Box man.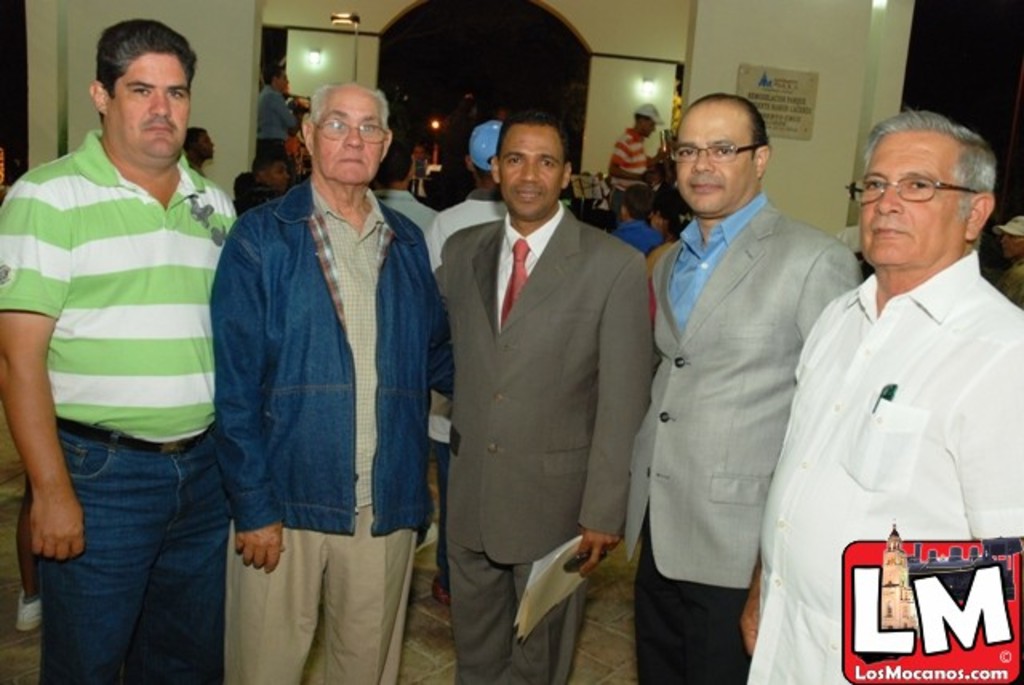
box(370, 138, 435, 229).
